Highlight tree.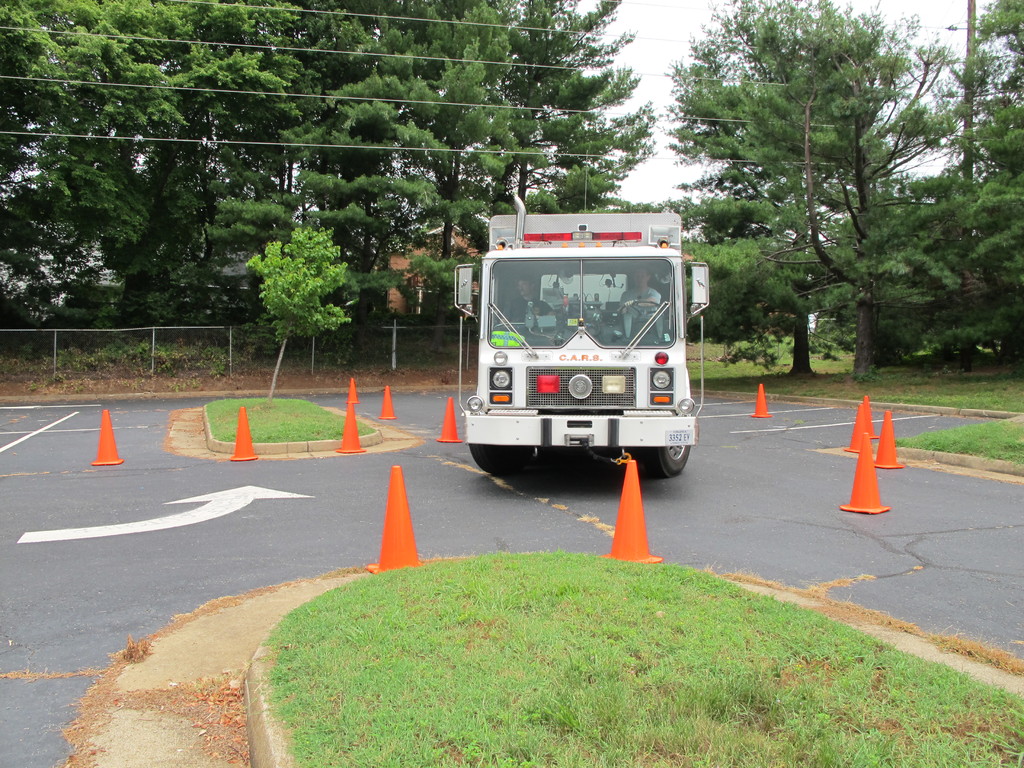
Highlighted region: (898,0,1023,375).
